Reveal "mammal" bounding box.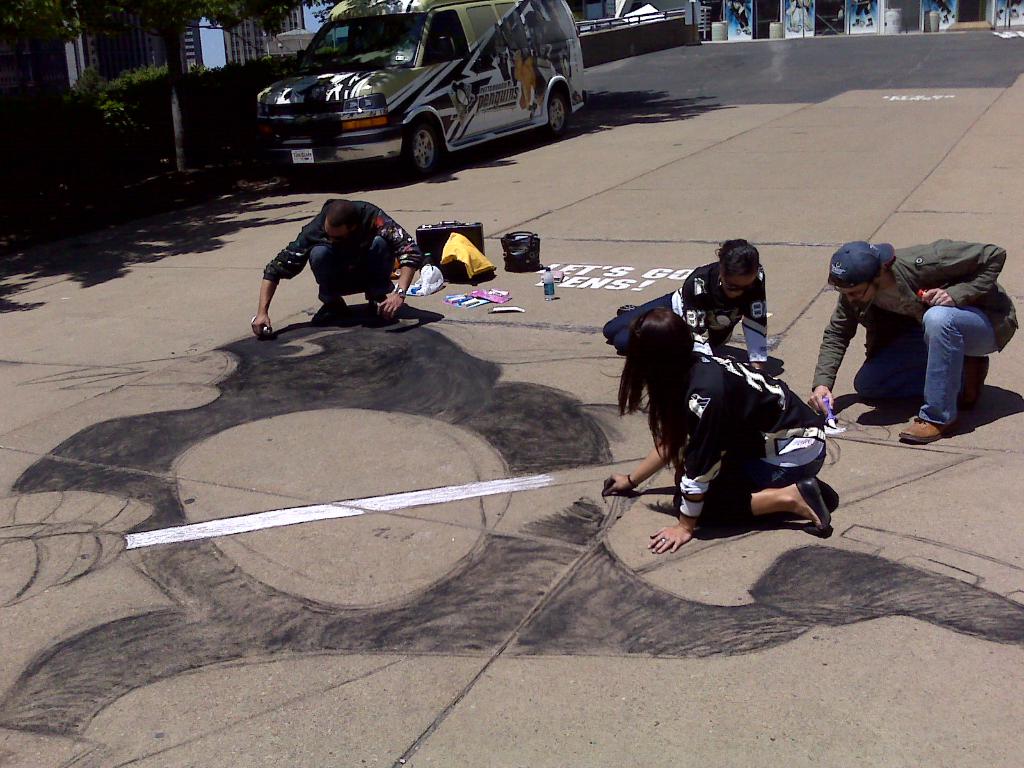
Revealed: locate(807, 238, 1020, 443).
